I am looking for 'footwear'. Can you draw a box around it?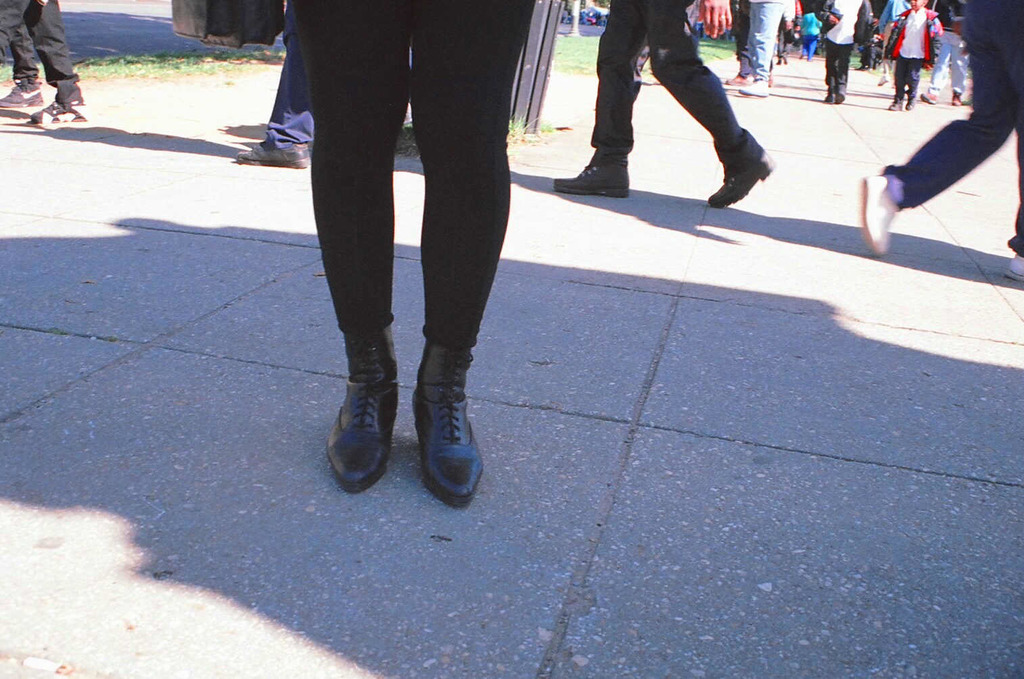
Sure, the bounding box is 548, 147, 631, 202.
